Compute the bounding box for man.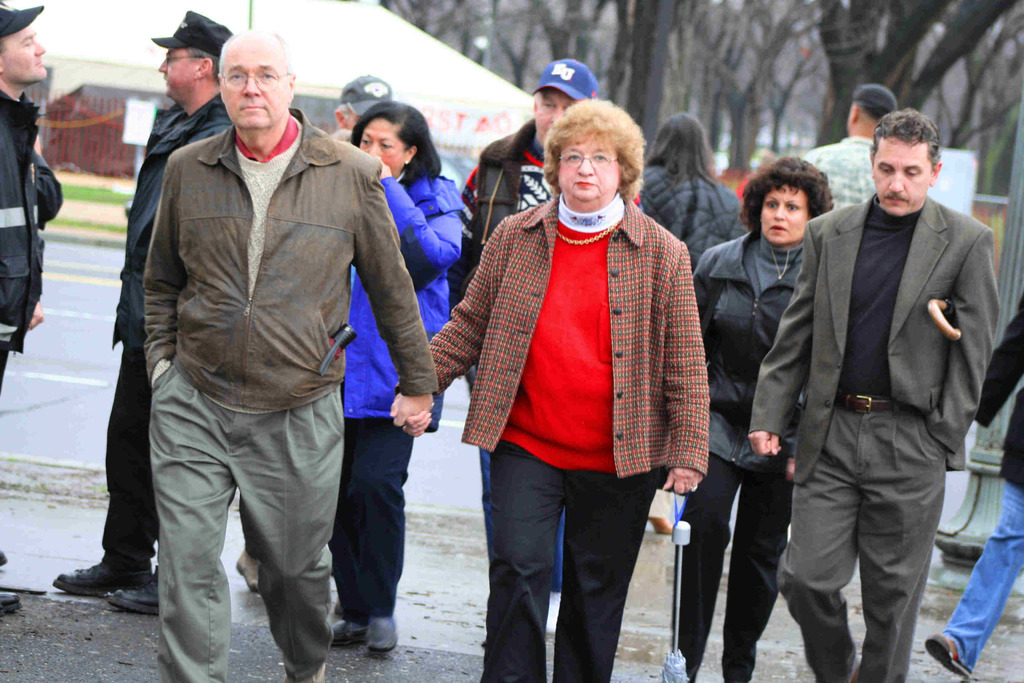
141/28/440/682.
